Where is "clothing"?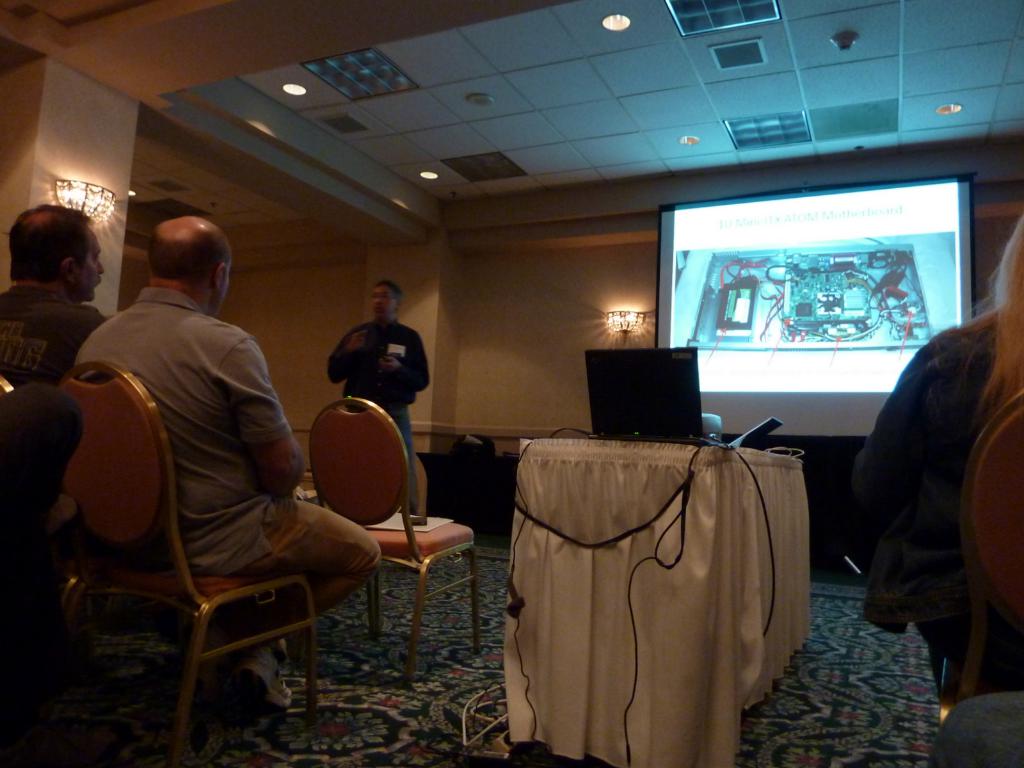
{"x1": 324, "y1": 316, "x2": 431, "y2": 514}.
